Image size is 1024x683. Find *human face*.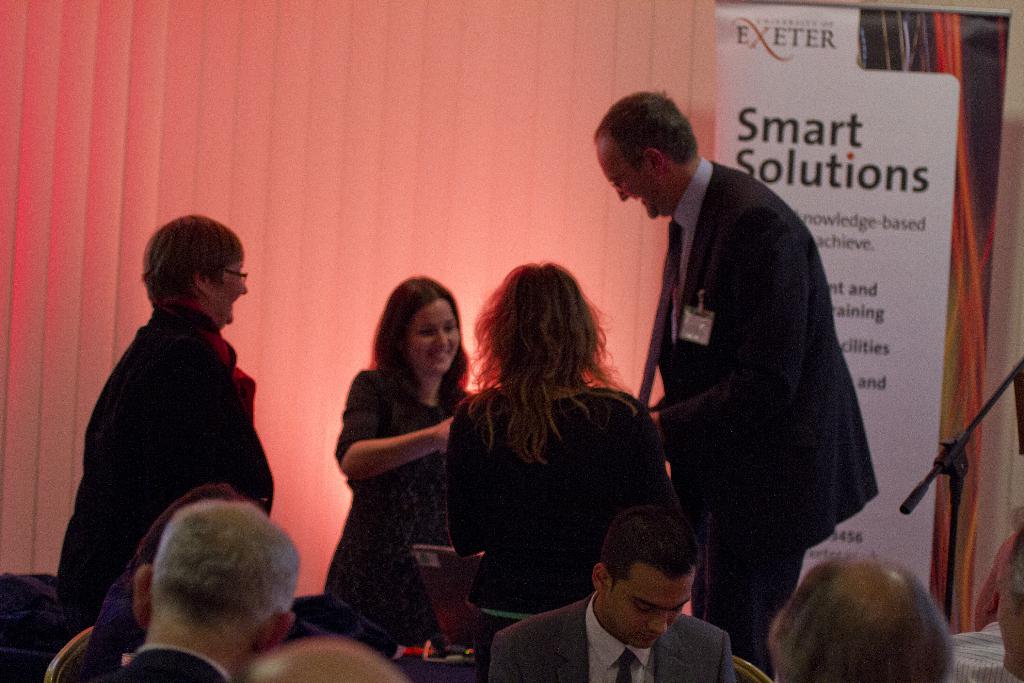
box(598, 143, 658, 220).
